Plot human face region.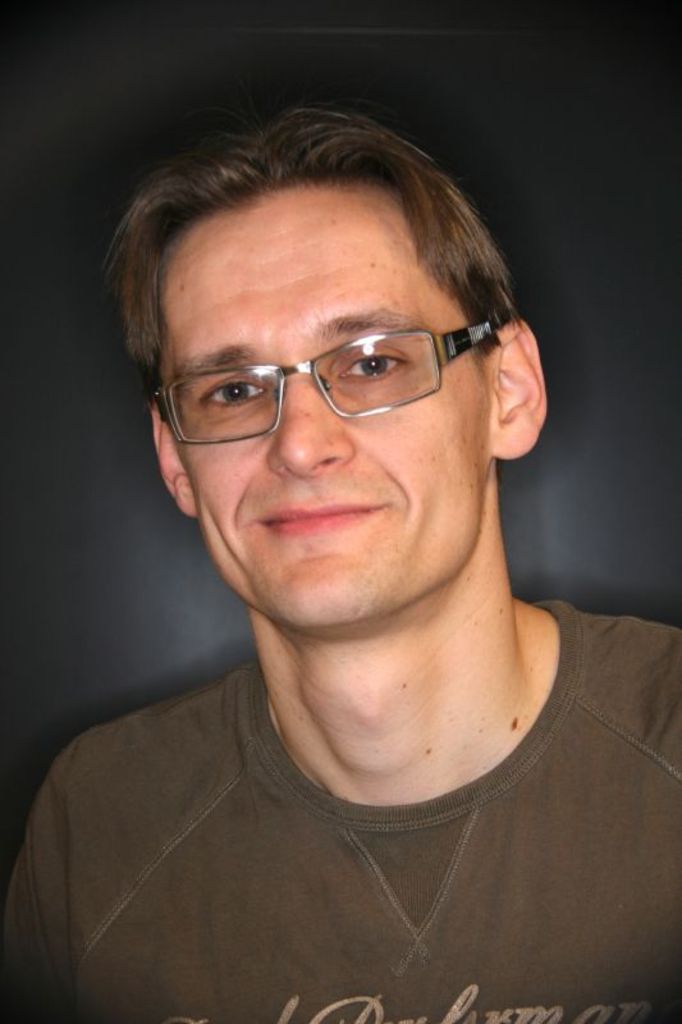
Plotted at [137, 179, 518, 612].
